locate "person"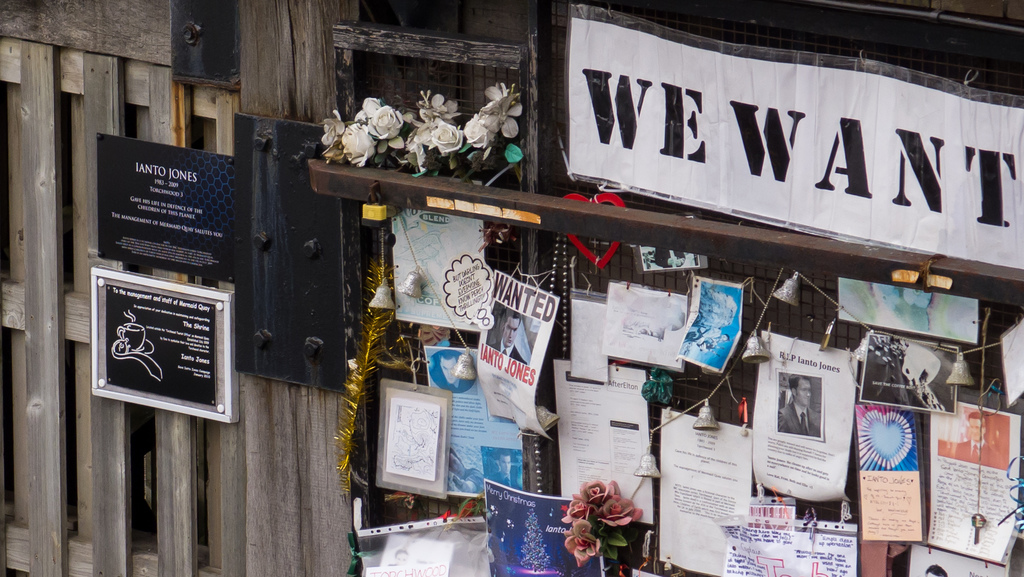
487/308/529/363
